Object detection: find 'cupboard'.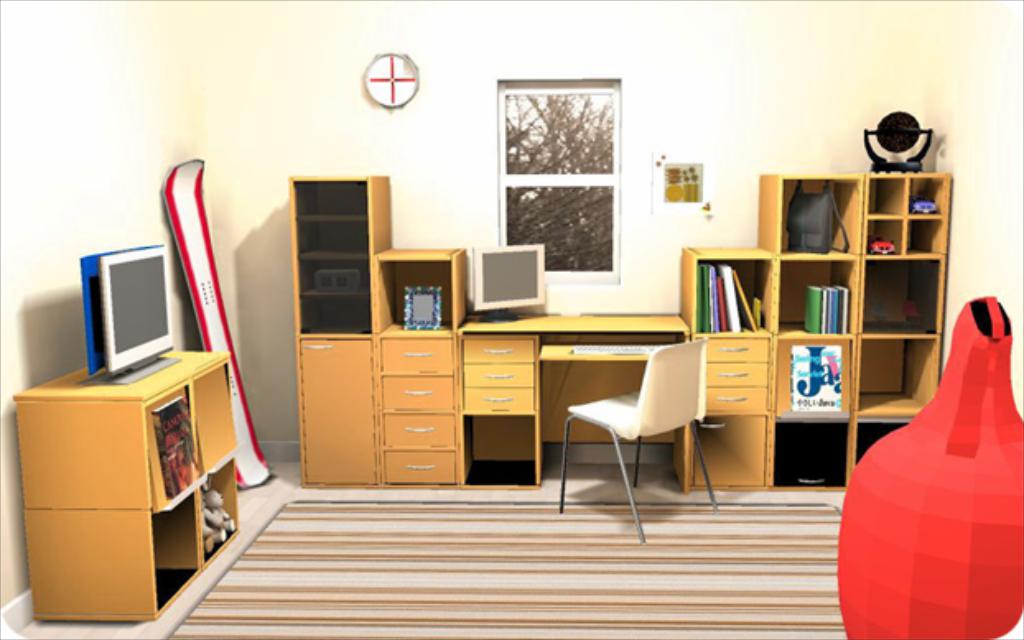
(left=296, top=171, right=950, bottom=492).
